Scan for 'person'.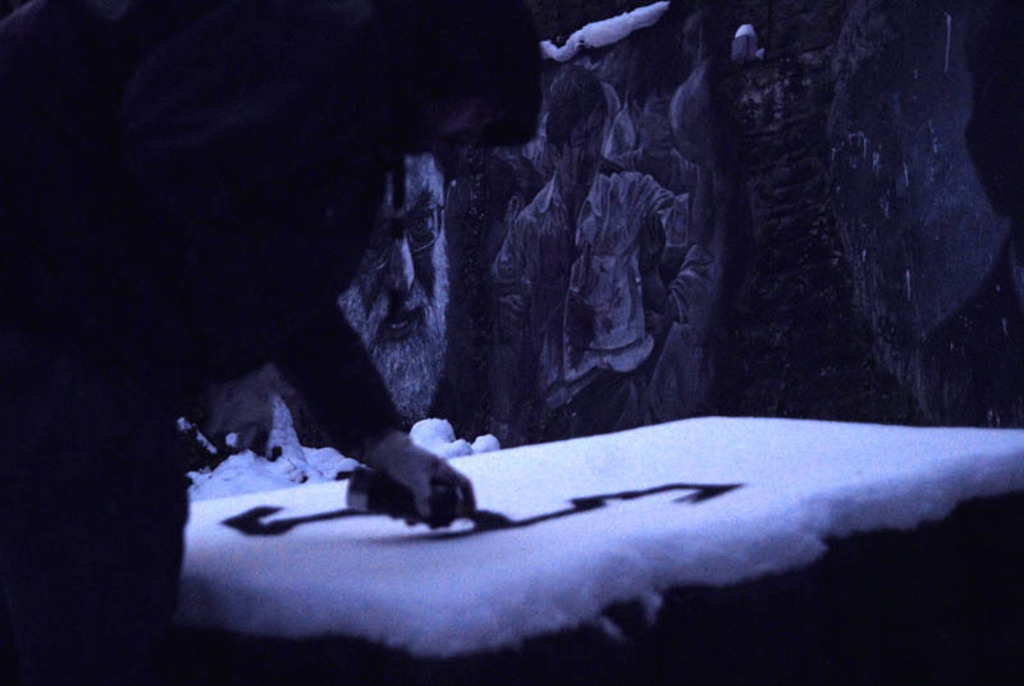
Scan result: x1=338, y1=128, x2=451, y2=426.
